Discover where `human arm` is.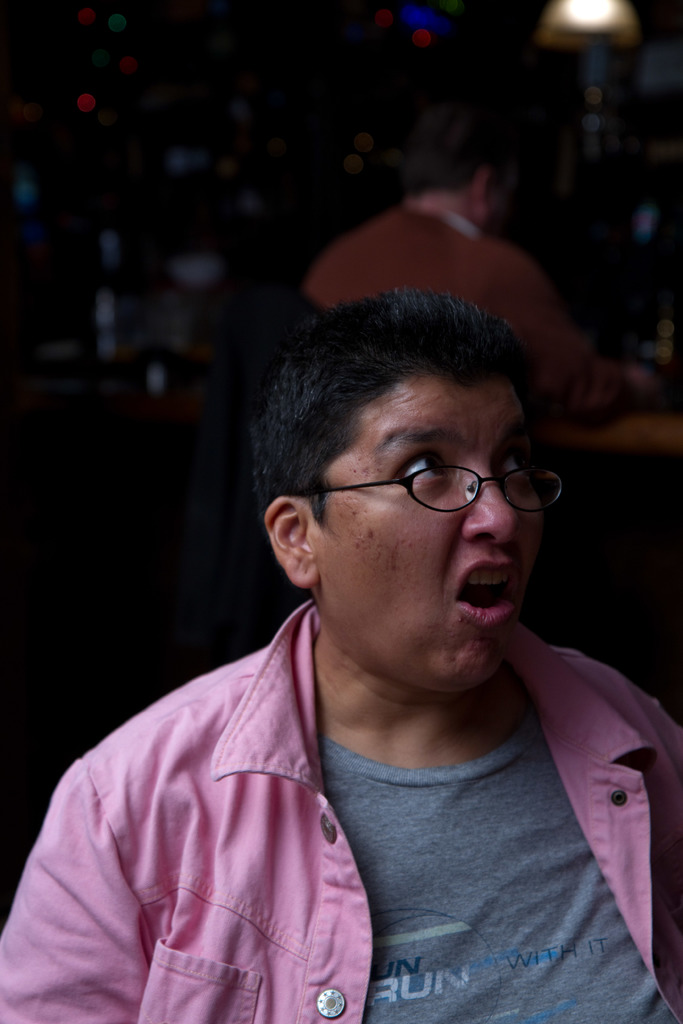
Discovered at bbox(0, 753, 155, 1023).
